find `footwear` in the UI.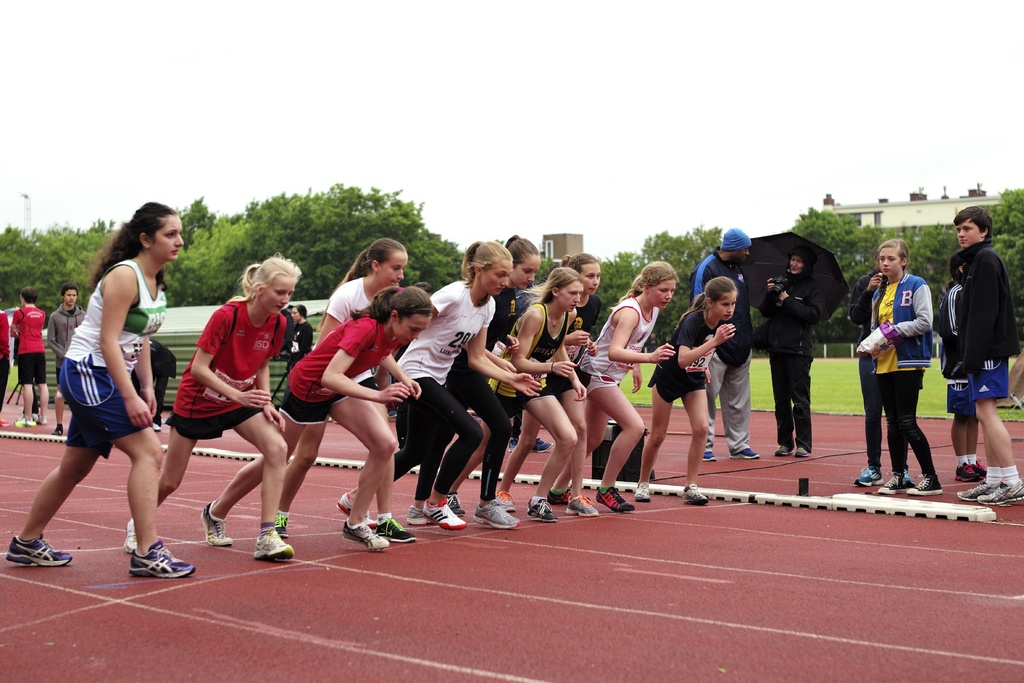
UI element at 201/500/236/545.
